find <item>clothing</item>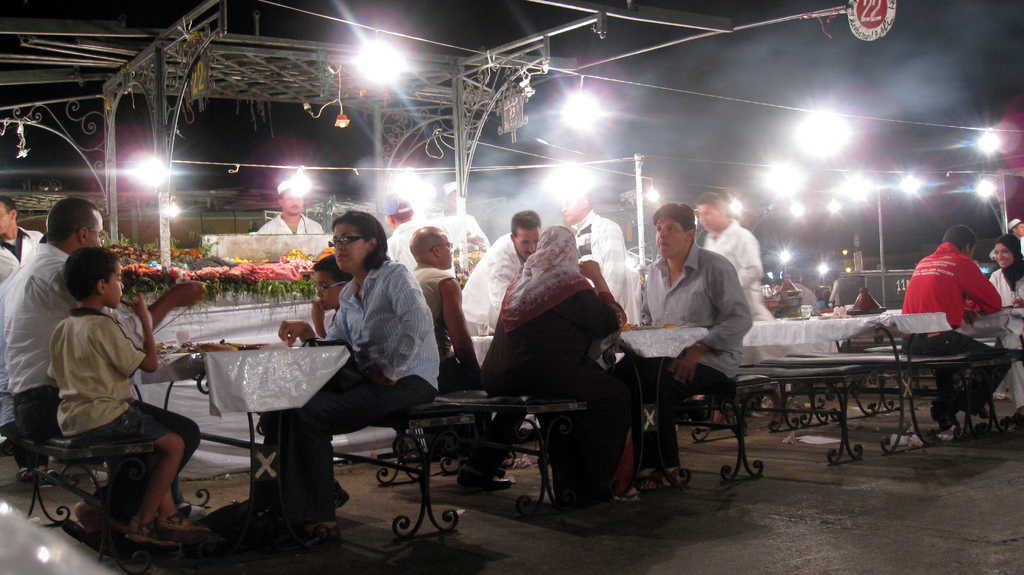
rect(572, 212, 641, 329)
